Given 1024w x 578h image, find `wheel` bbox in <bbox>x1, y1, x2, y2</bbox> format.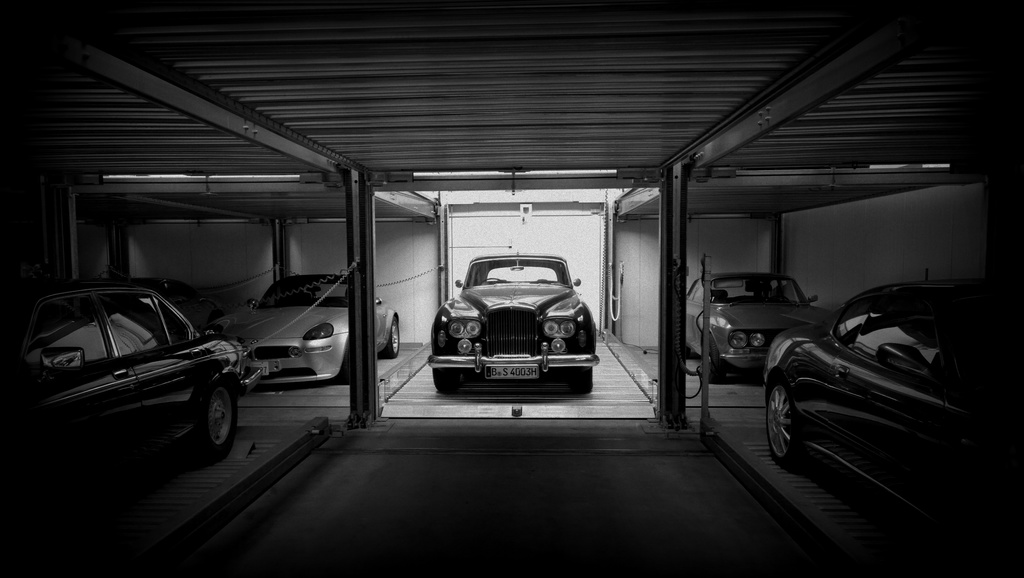
<bbox>482, 276, 499, 283</bbox>.
